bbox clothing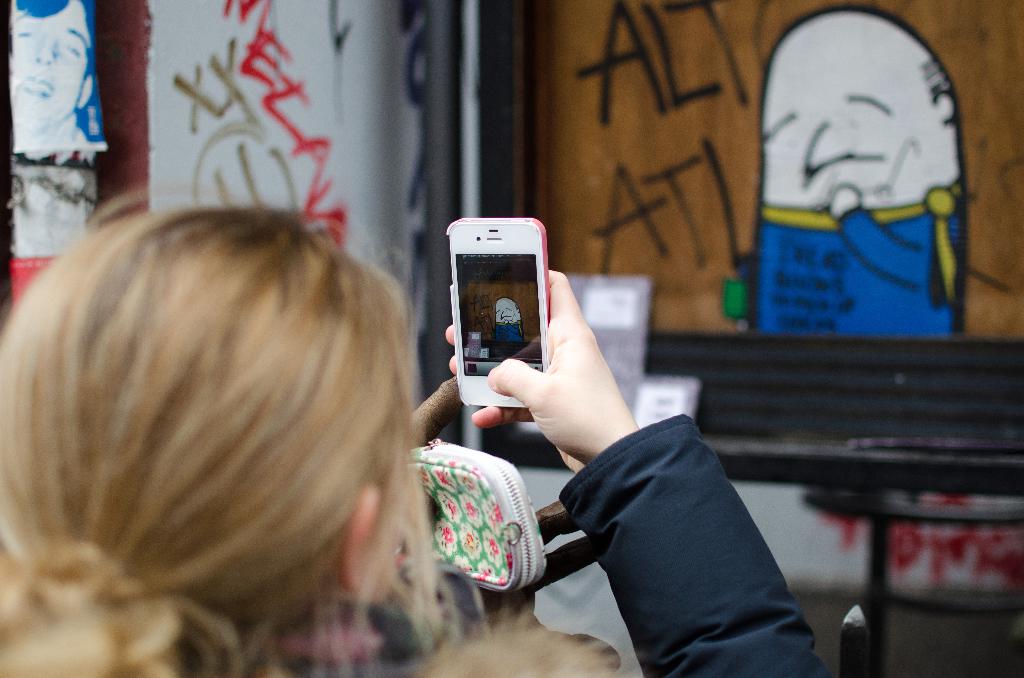
526 367 817 672
